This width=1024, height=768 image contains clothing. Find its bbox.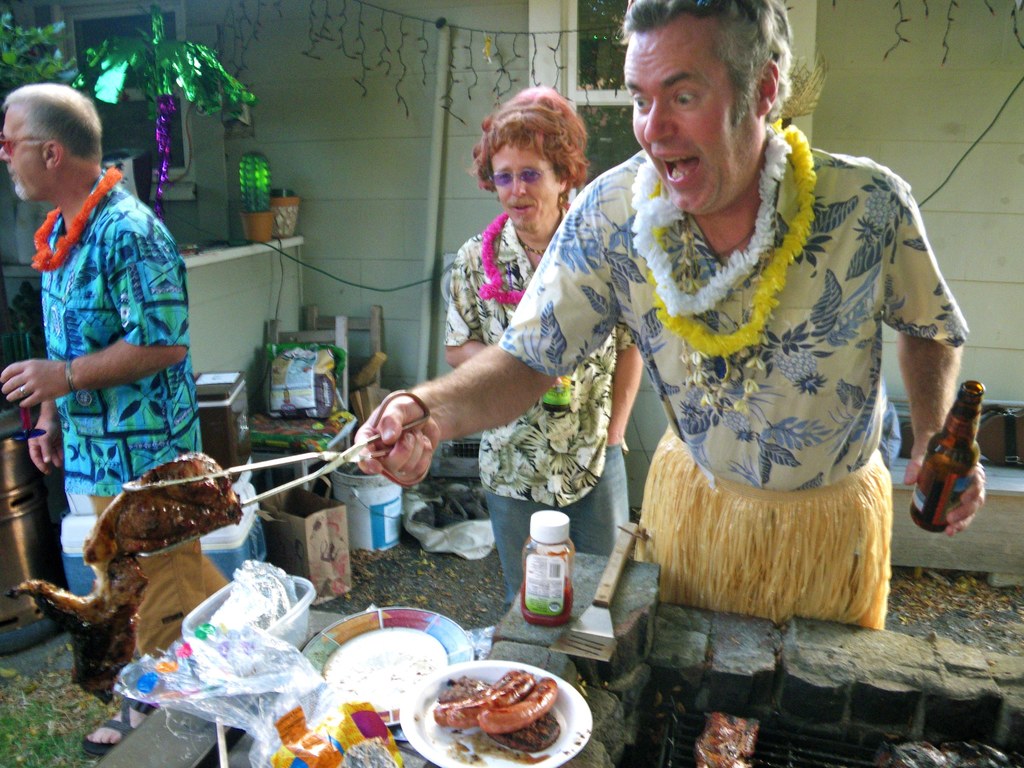
x1=486 y1=159 x2=966 y2=626.
